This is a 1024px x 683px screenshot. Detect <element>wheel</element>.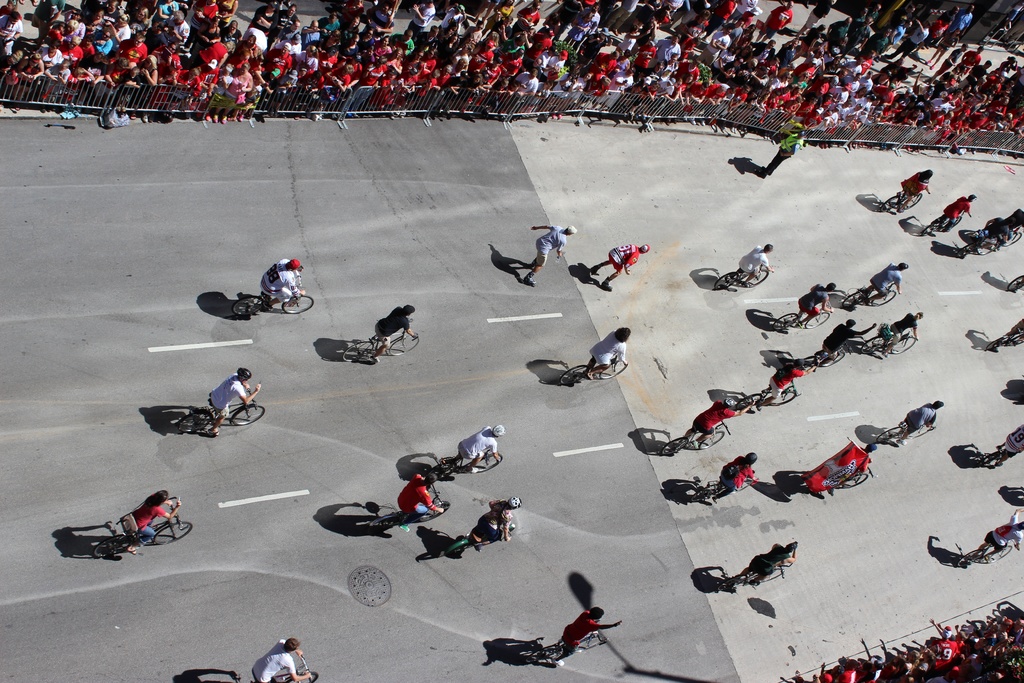
<box>575,630,607,650</box>.
